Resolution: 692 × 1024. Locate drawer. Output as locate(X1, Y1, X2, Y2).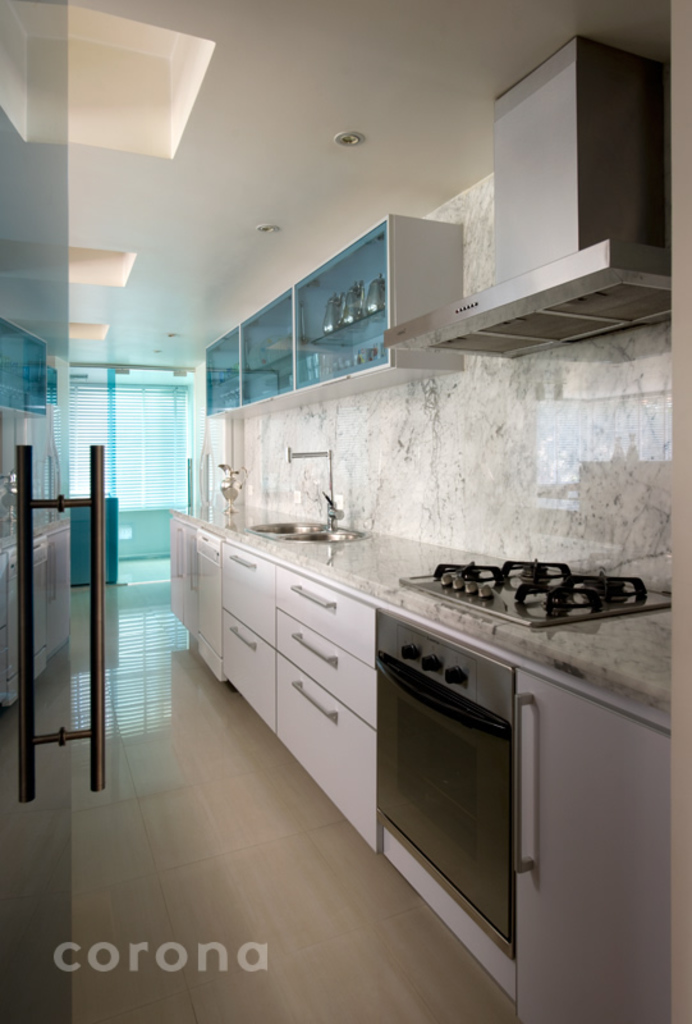
locate(276, 567, 377, 663).
